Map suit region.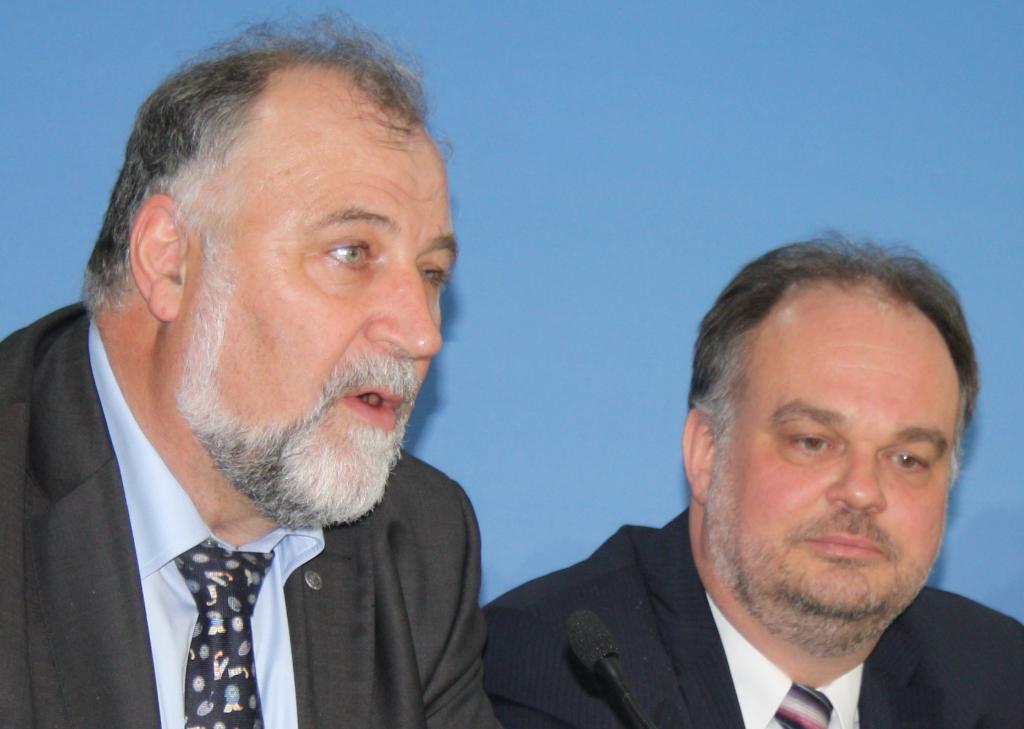
Mapped to [x1=0, y1=263, x2=486, y2=728].
